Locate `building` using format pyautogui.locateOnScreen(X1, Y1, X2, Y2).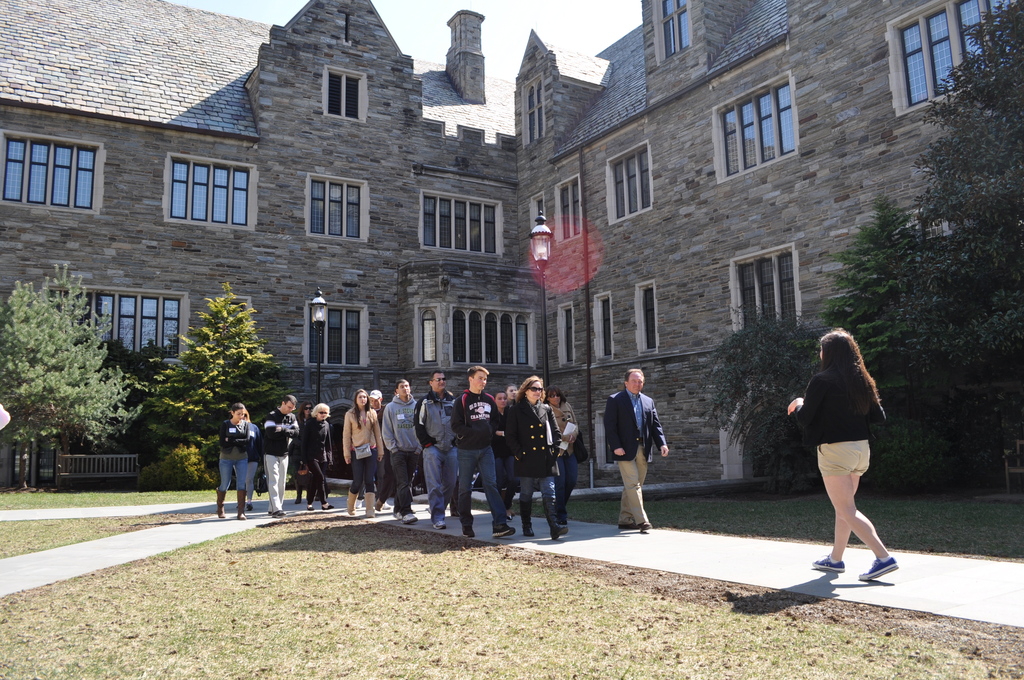
pyautogui.locateOnScreen(0, 0, 1023, 490).
